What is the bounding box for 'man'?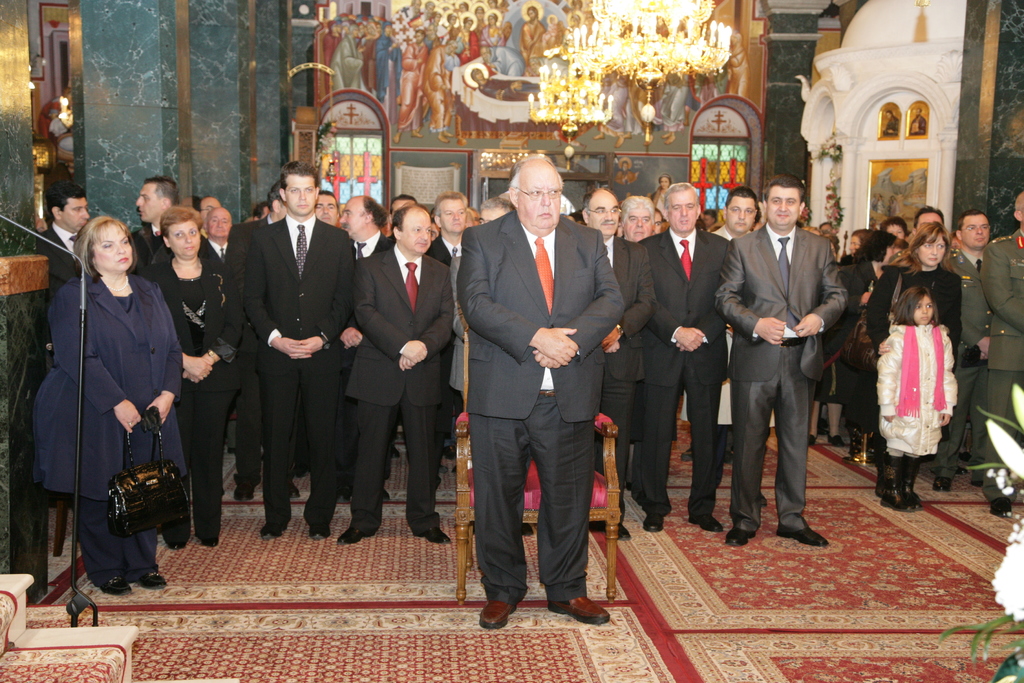
region(694, 185, 769, 529).
